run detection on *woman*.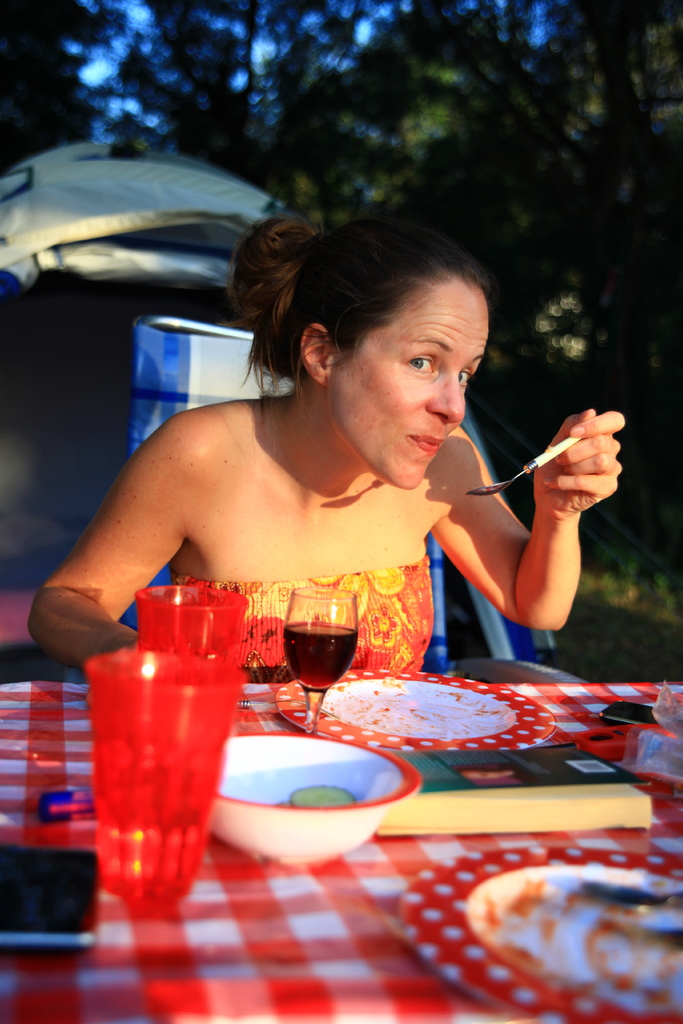
Result: locate(28, 198, 629, 662).
